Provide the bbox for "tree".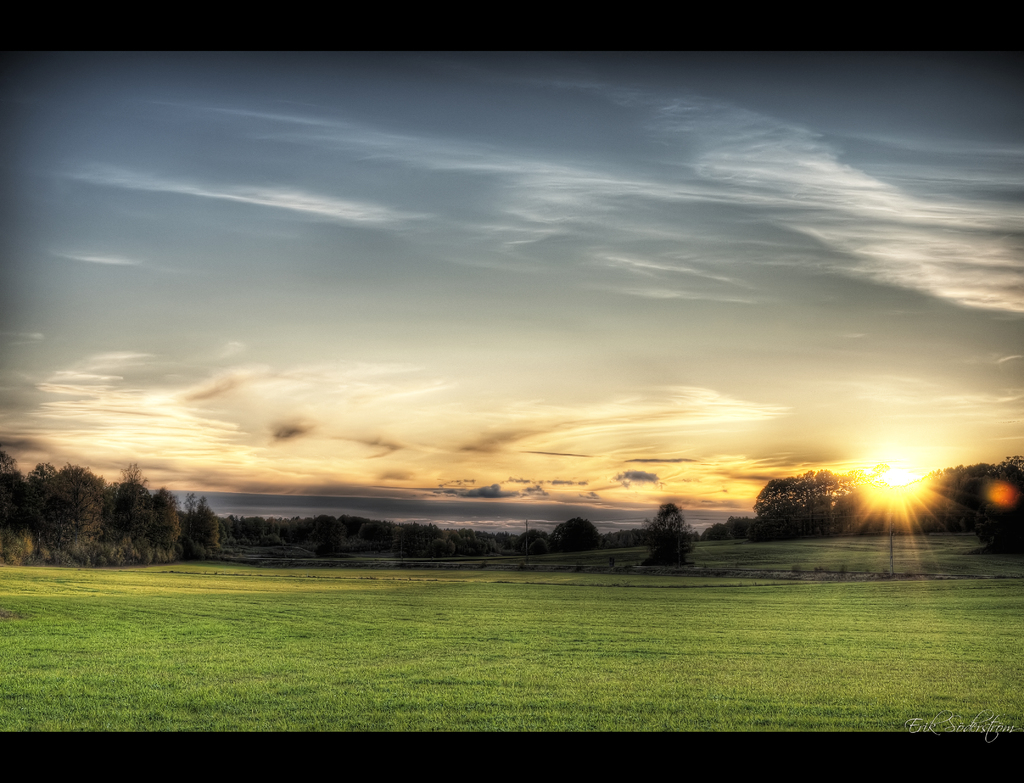
116/458/148/492.
